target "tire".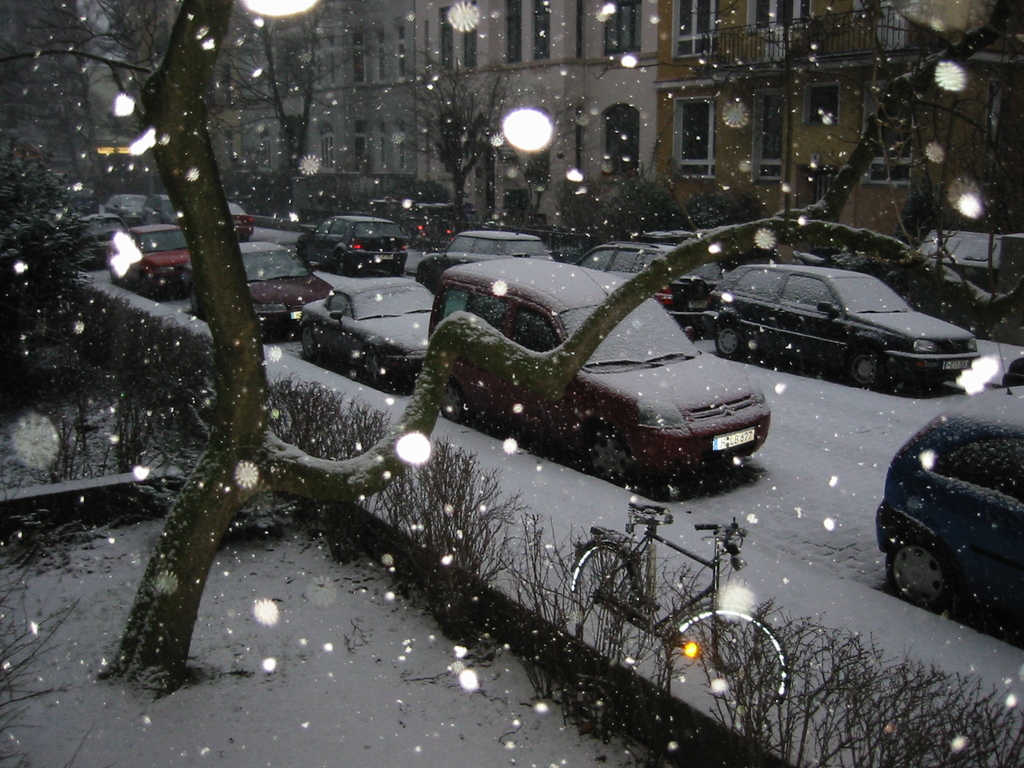
Target region: 108,265,115,289.
